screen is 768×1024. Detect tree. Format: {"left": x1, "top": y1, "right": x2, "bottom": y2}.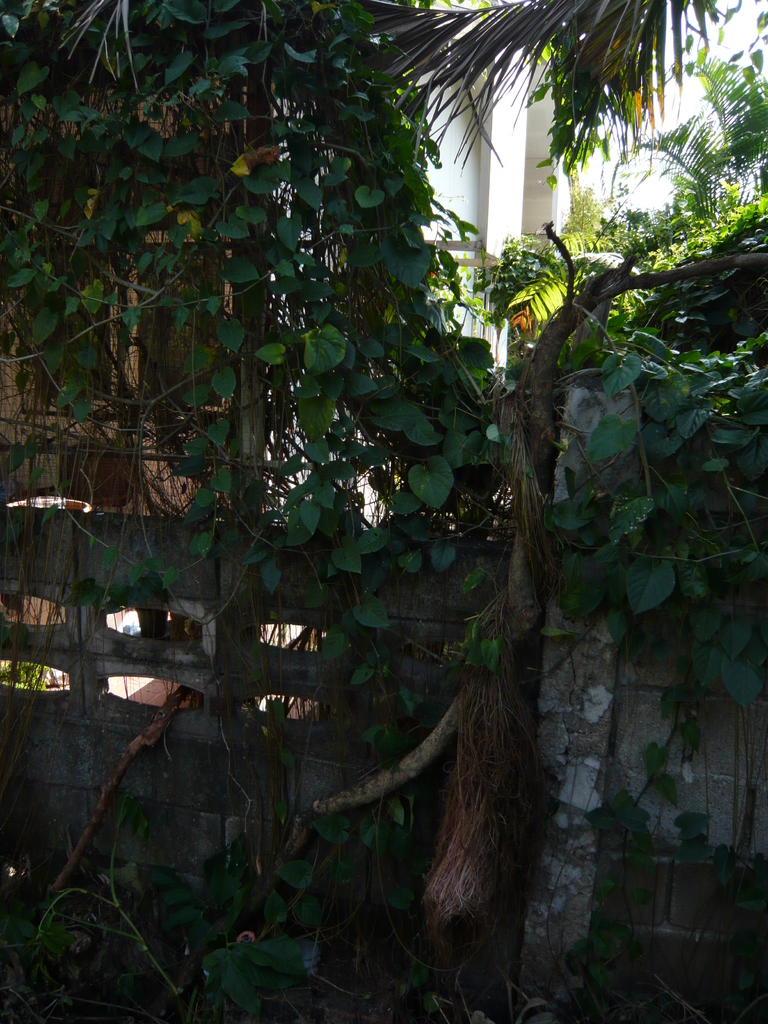
{"left": 371, "top": 0, "right": 767, "bottom": 168}.
